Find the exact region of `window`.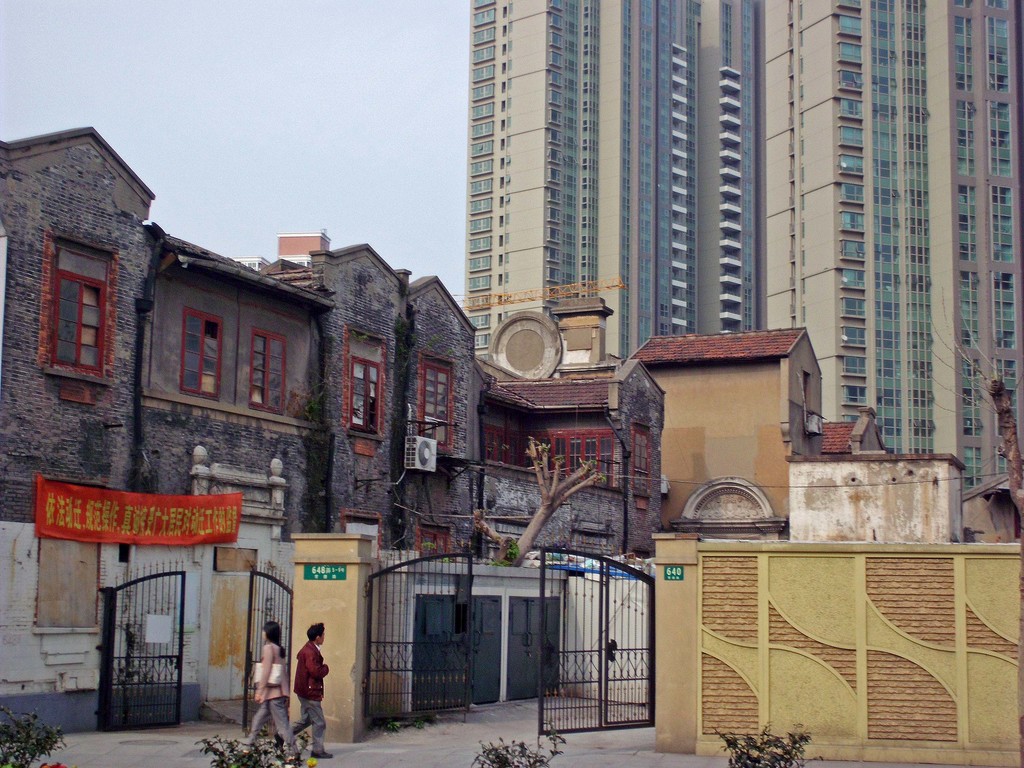
Exact region: 872/356/903/381.
